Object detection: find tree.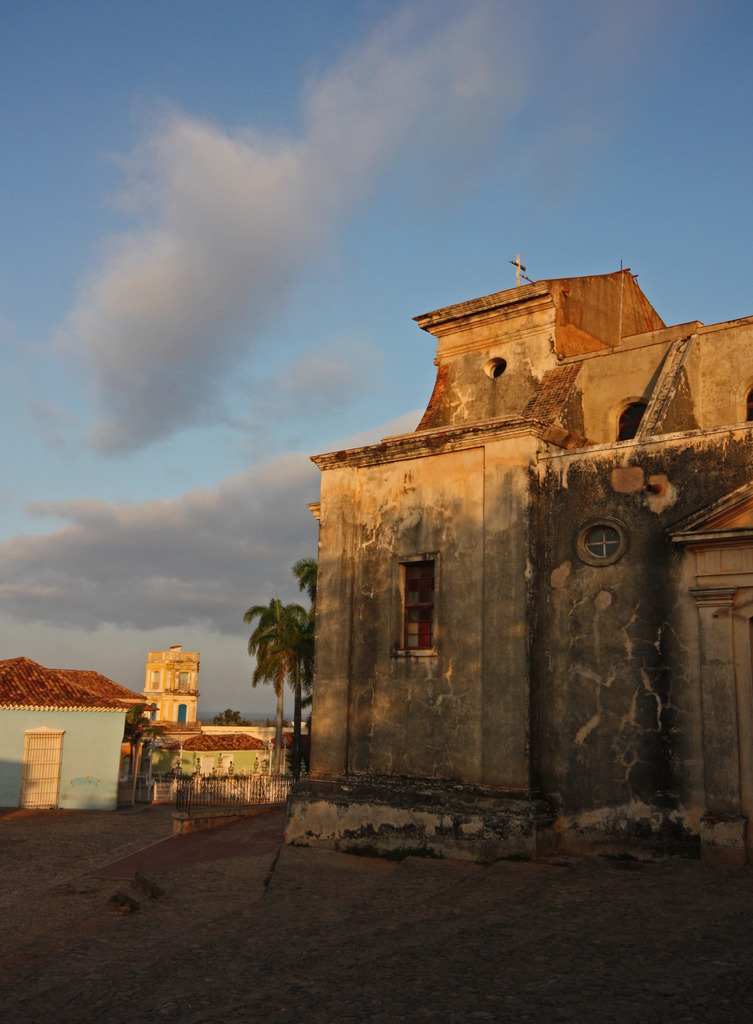
bbox=(261, 533, 304, 704).
